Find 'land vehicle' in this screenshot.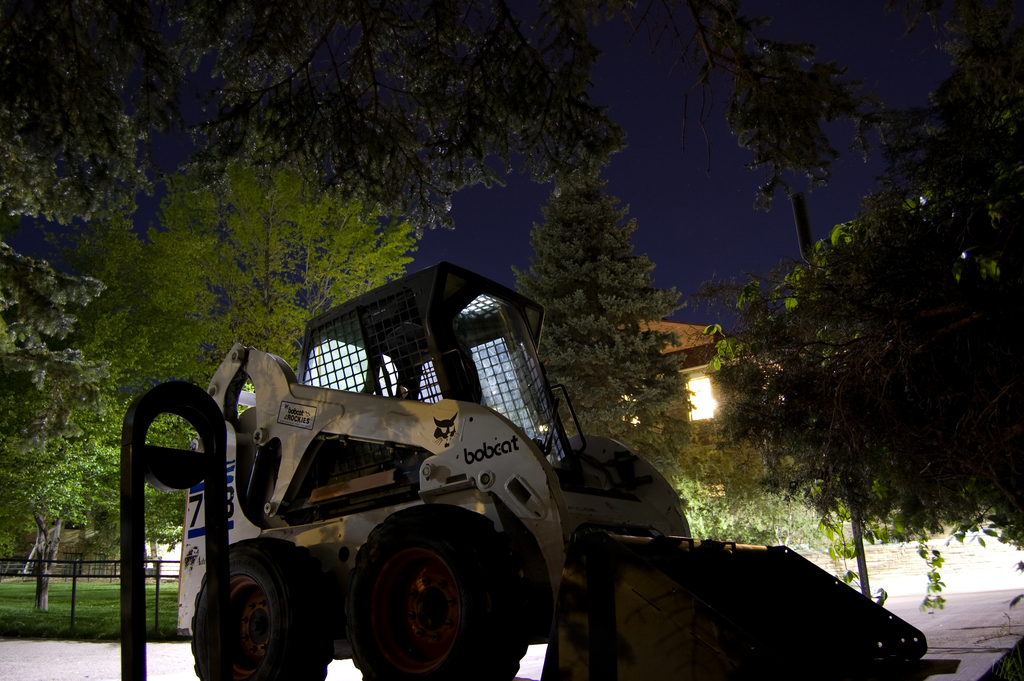
The bounding box for 'land vehicle' is x1=177, y1=306, x2=818, y2=680.
